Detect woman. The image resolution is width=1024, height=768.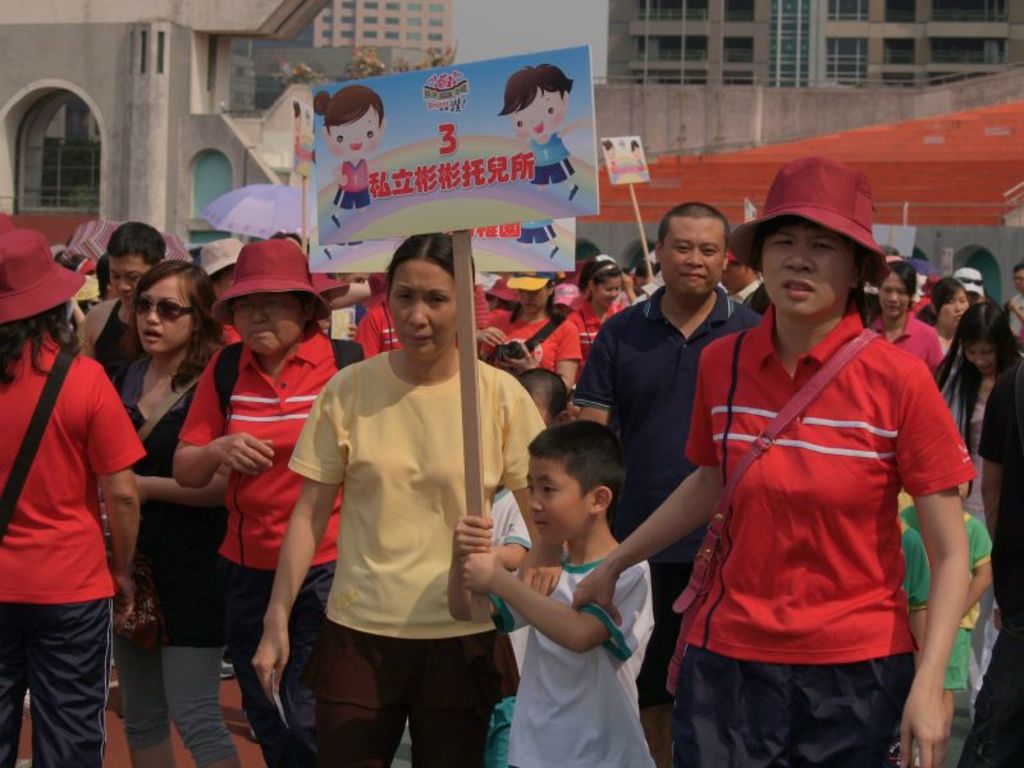
bbox(913, 274, 968, 342).
